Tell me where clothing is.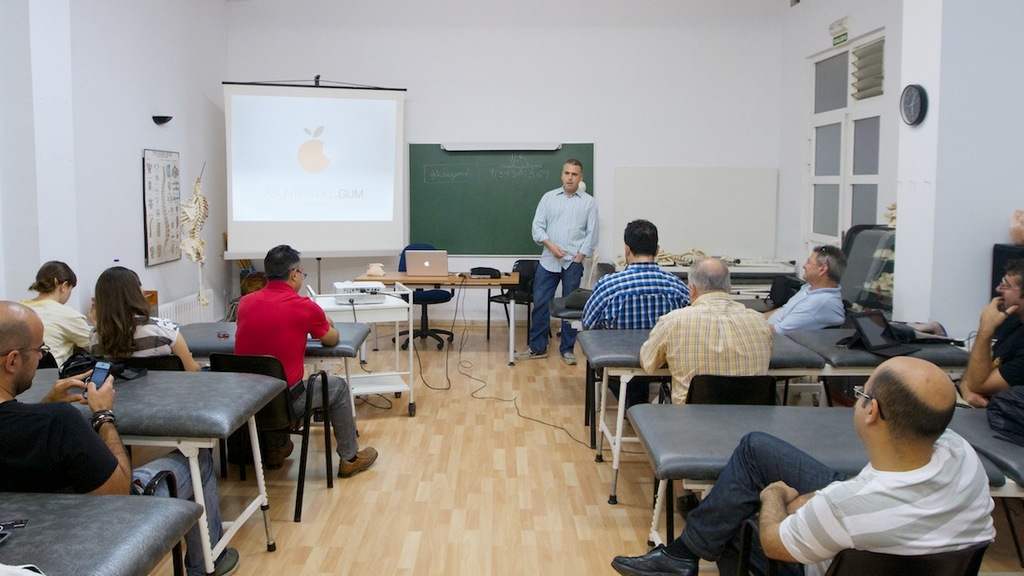
clothing is at bbox=[22, 299, 100, 366].
